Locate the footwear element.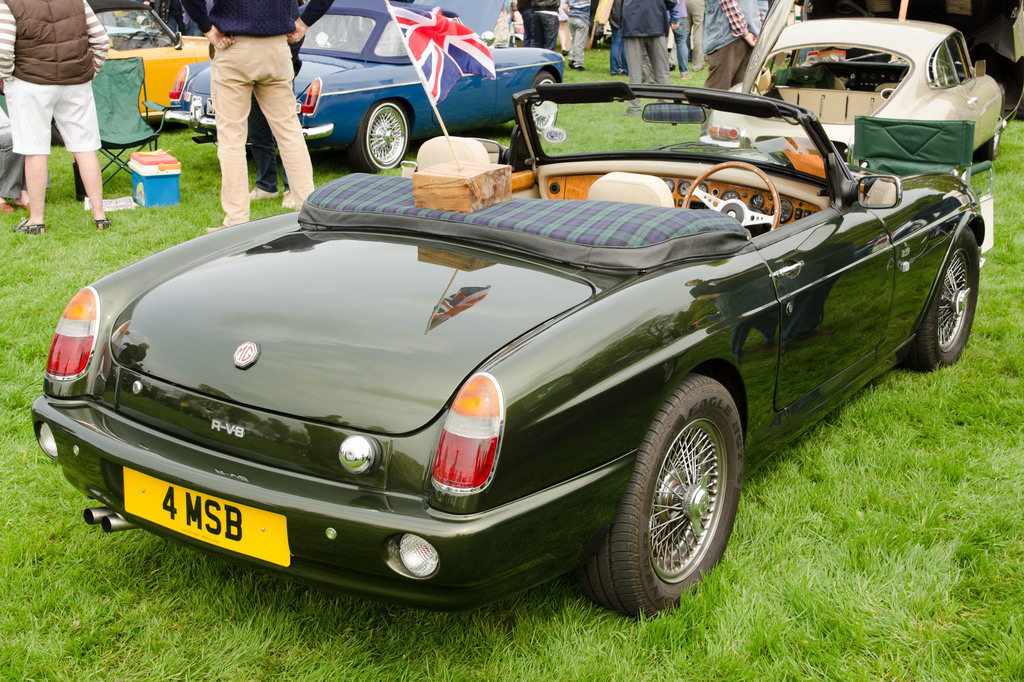
Element bbox: <box>282,188,292,207</box>.
